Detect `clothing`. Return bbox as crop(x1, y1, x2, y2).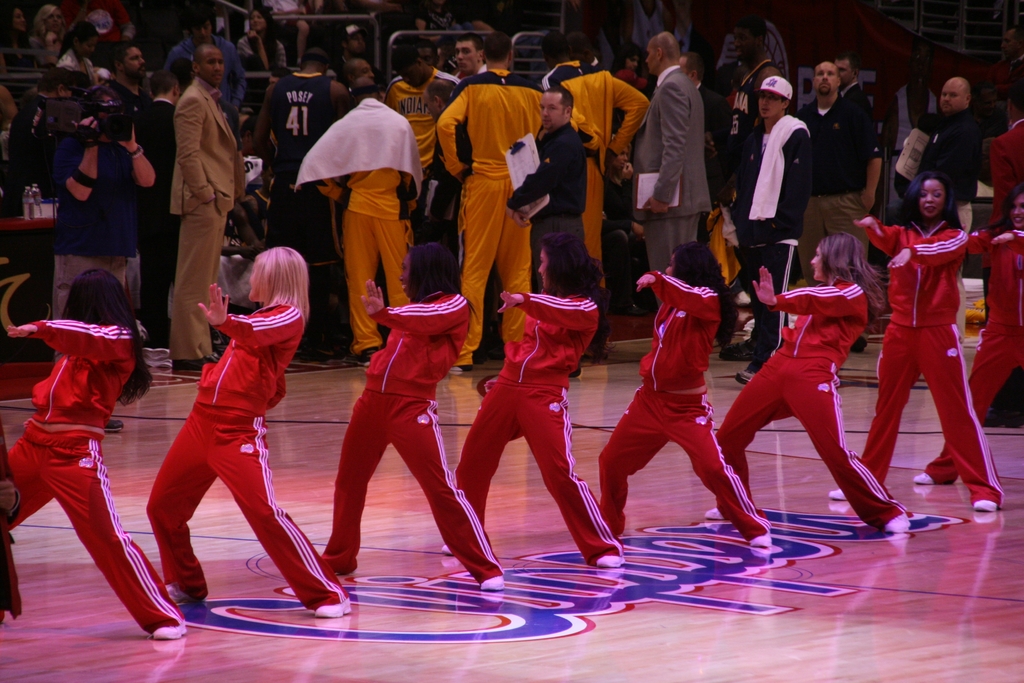
crop(804, 78, 885, 240).
